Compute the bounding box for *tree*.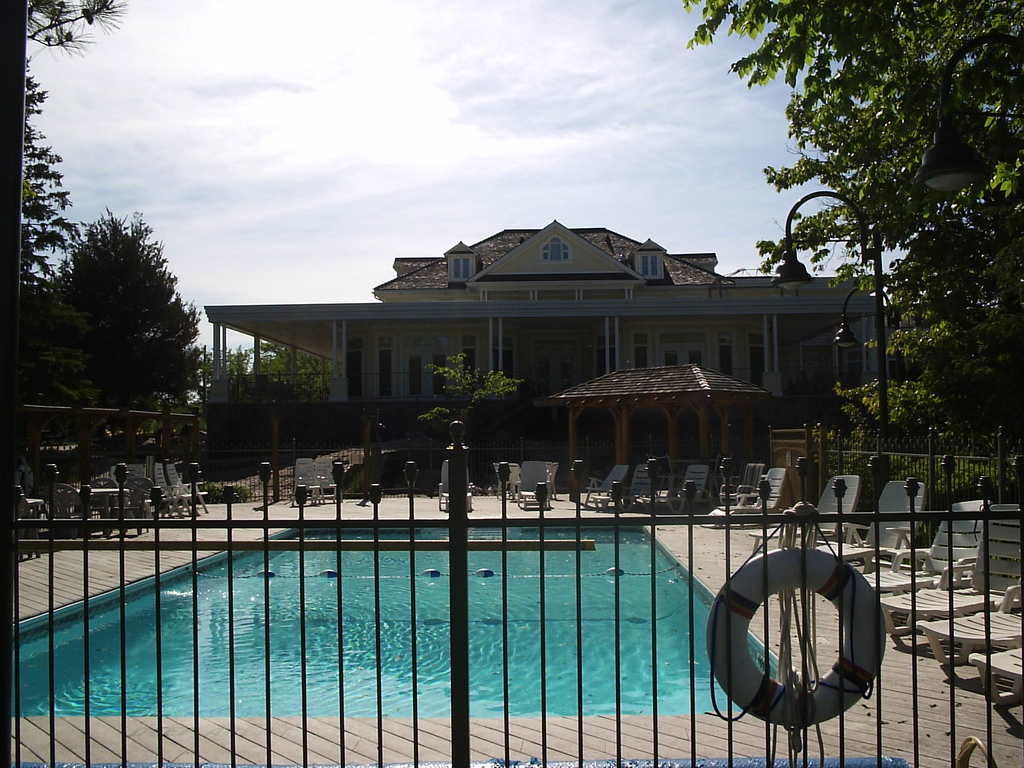
pyautogui.locateOnScreen(51, 192, 196, 453).
